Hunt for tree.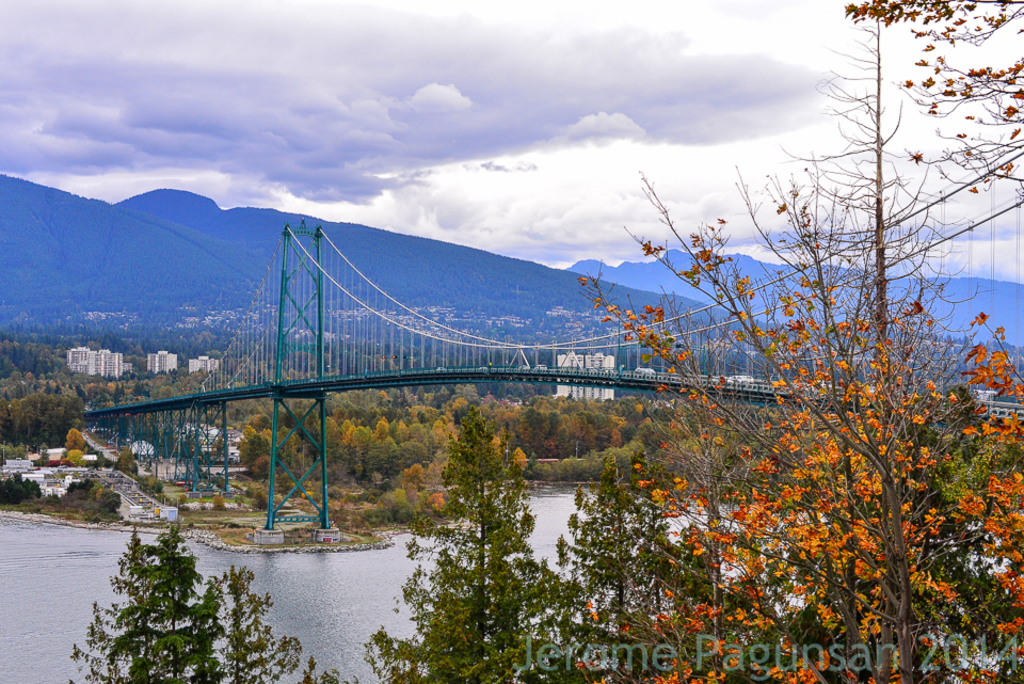
Hunted down at 547,457,671,683.
